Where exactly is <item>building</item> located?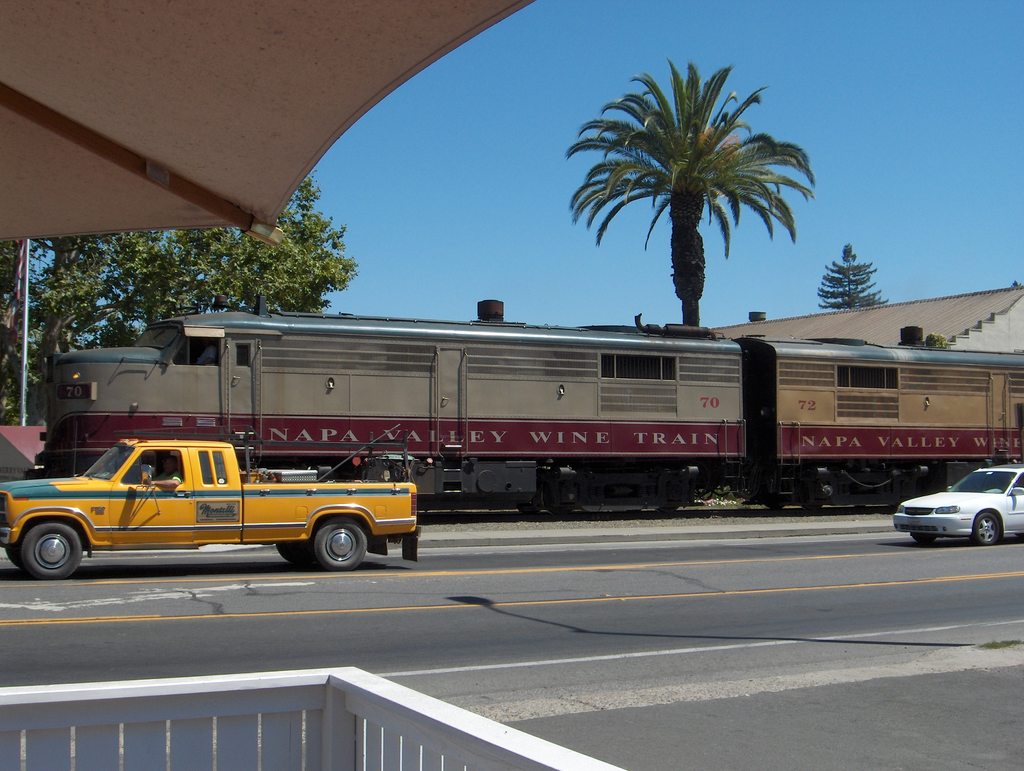
Its bounding box is 707 275 1023 353.
